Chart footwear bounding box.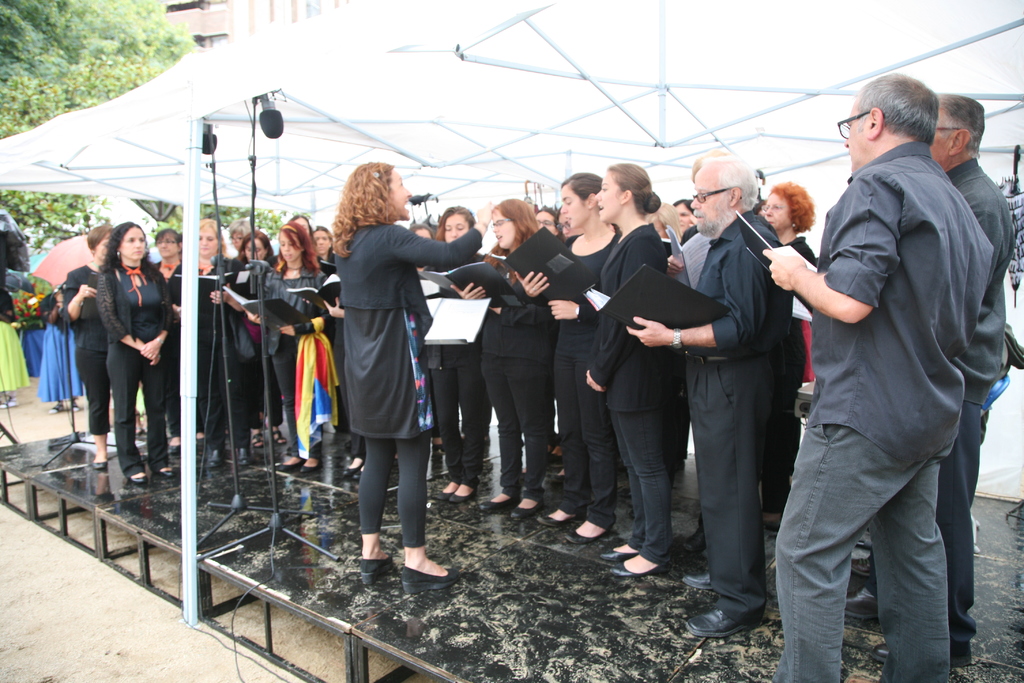
Charted: (565,513,605,543).
